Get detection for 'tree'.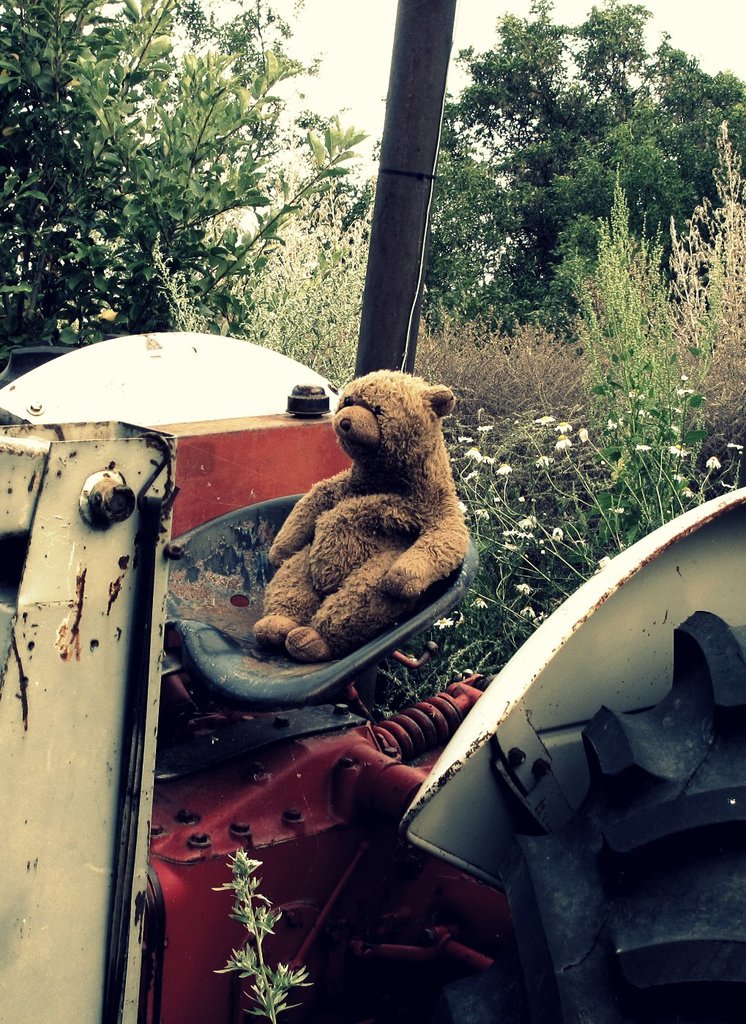
Detection: region(13, 30, 378, 341).
